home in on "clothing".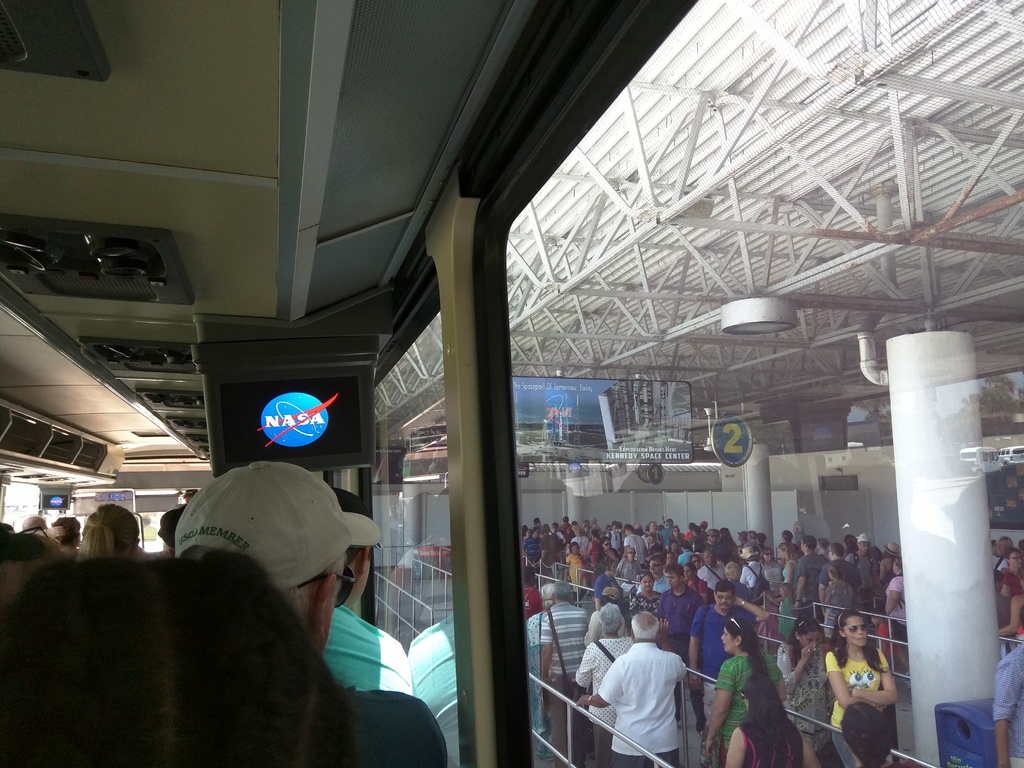
Homed in at {"x1": 594, "y1": 643, "x2": 689, "y2": 764}.
